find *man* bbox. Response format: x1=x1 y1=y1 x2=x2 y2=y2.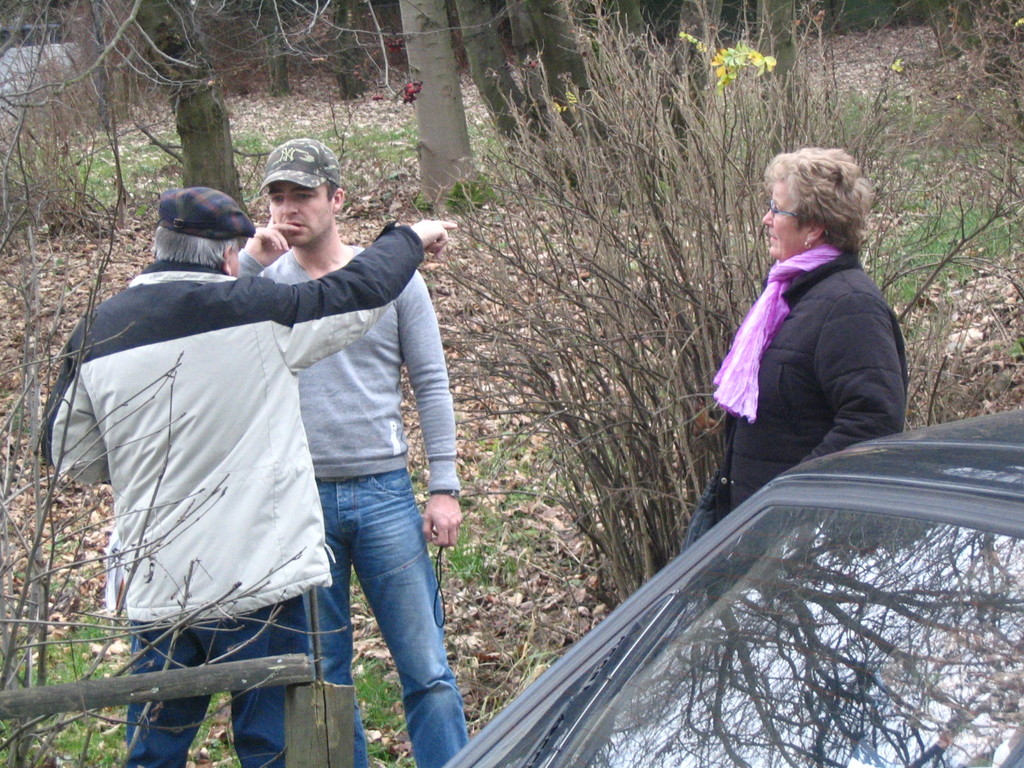
x1=37 y1=185 x2=458 y2=767.
